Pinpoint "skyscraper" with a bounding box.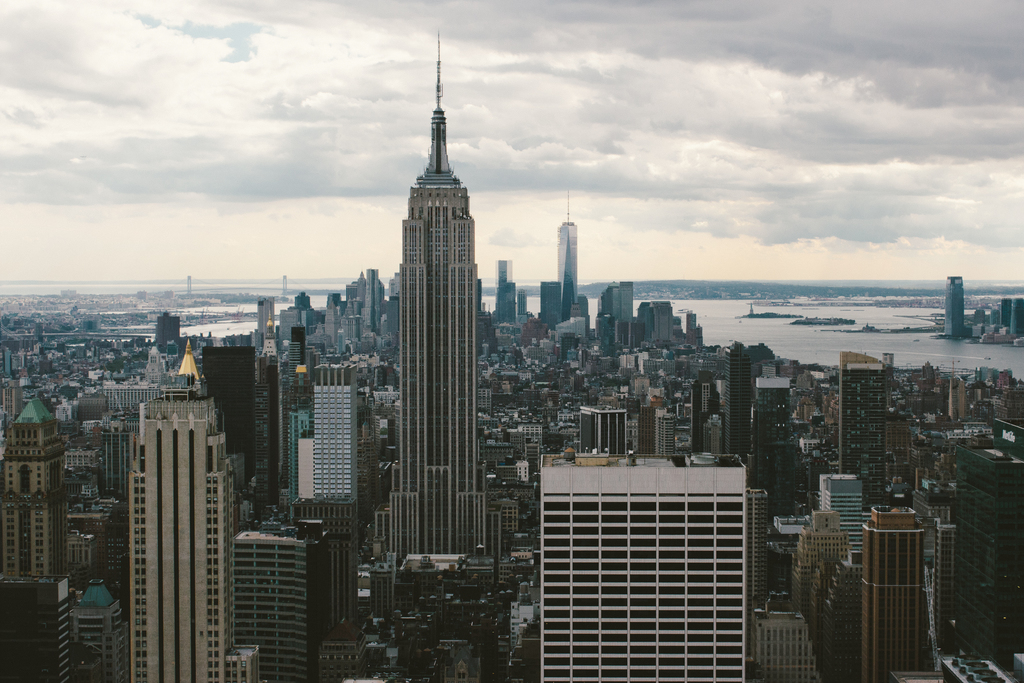
rect(823, 342, 906, 503).
